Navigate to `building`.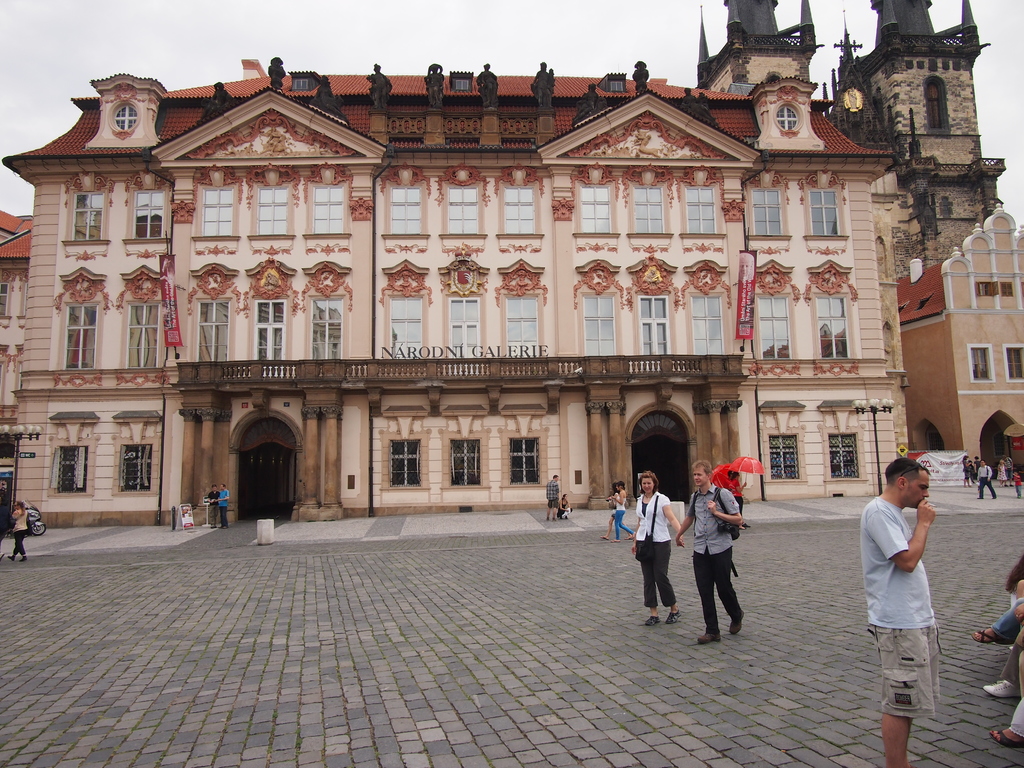
Navigation target: (left=0, top=211, right=32, bottom=481).
